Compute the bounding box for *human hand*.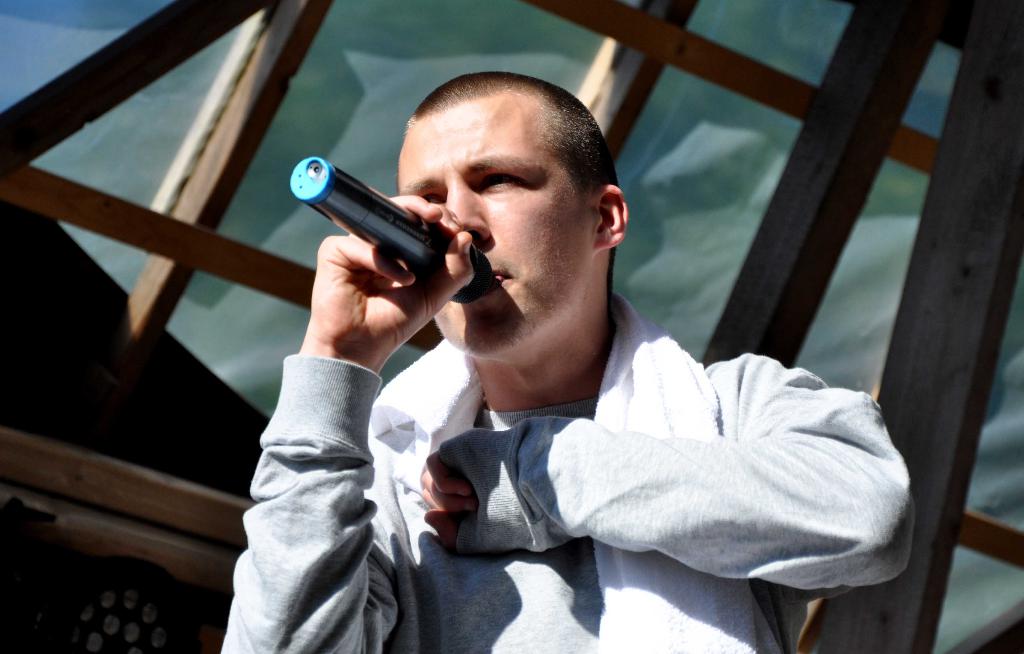
414, 447, 481, 552.
